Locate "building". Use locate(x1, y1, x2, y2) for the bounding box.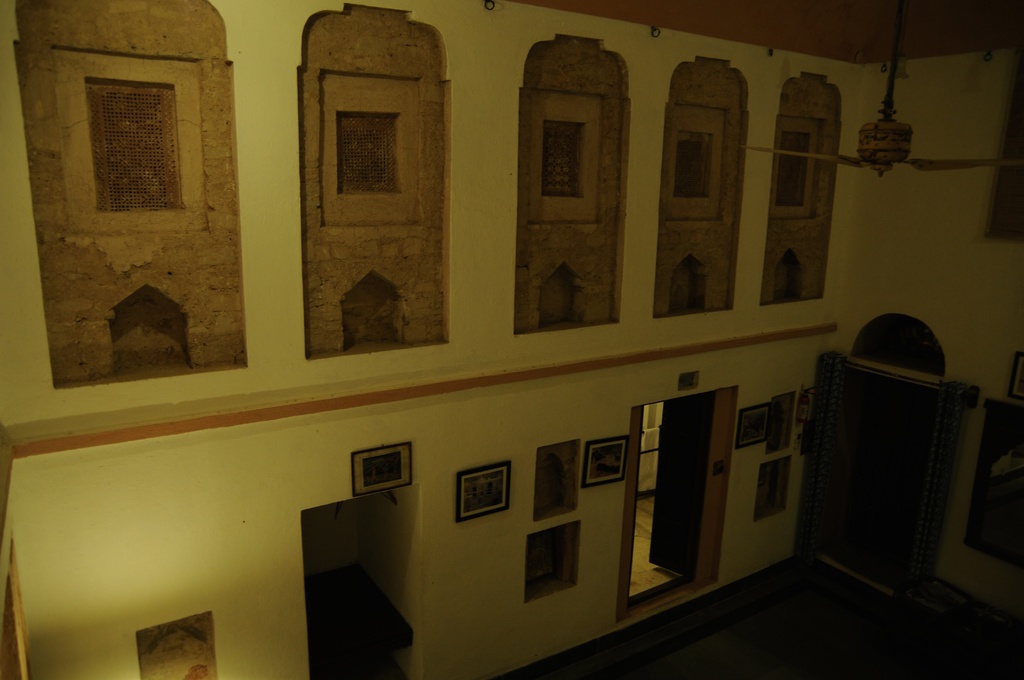
locate(0, 0, 1023, 679).
